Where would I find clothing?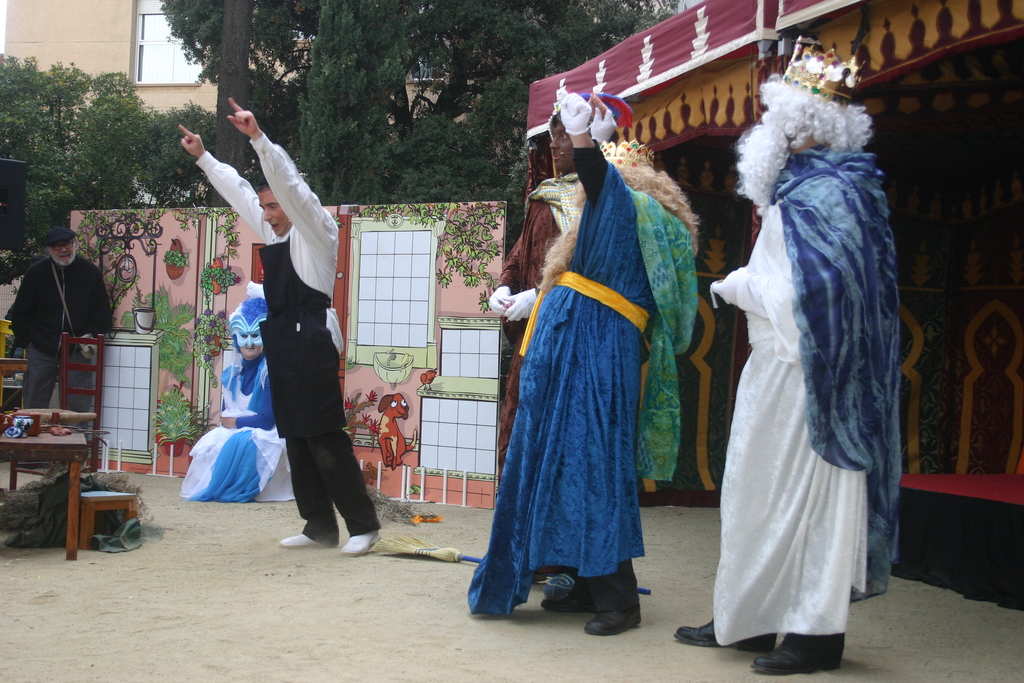
At bbox=[714, 195, 874, 635].
